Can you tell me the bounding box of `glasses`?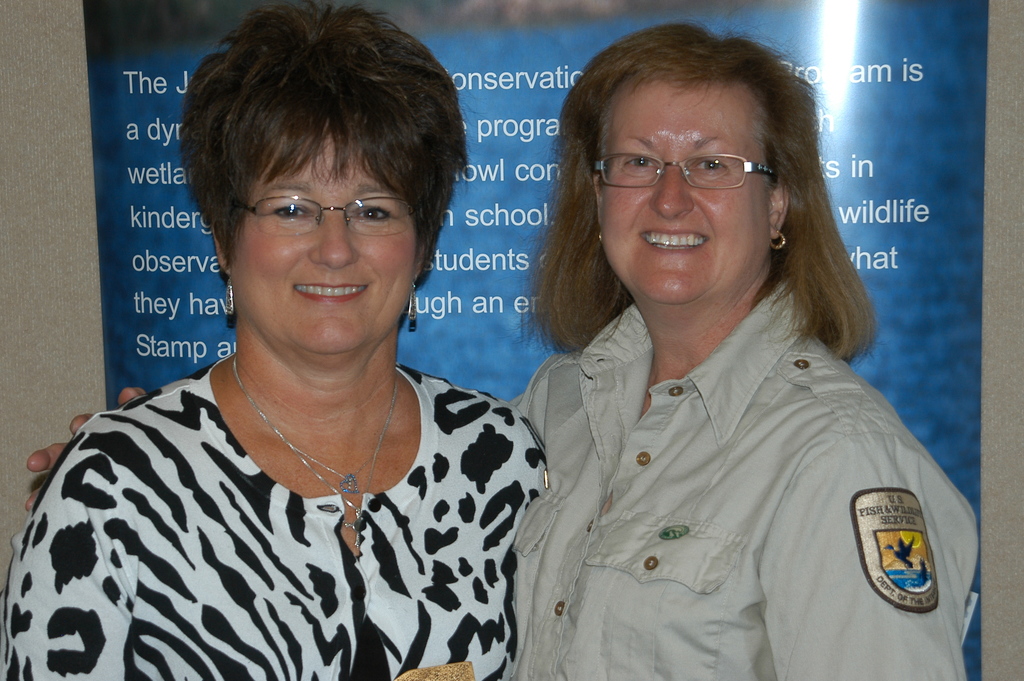
Rect(245, 192, 420, 236).
